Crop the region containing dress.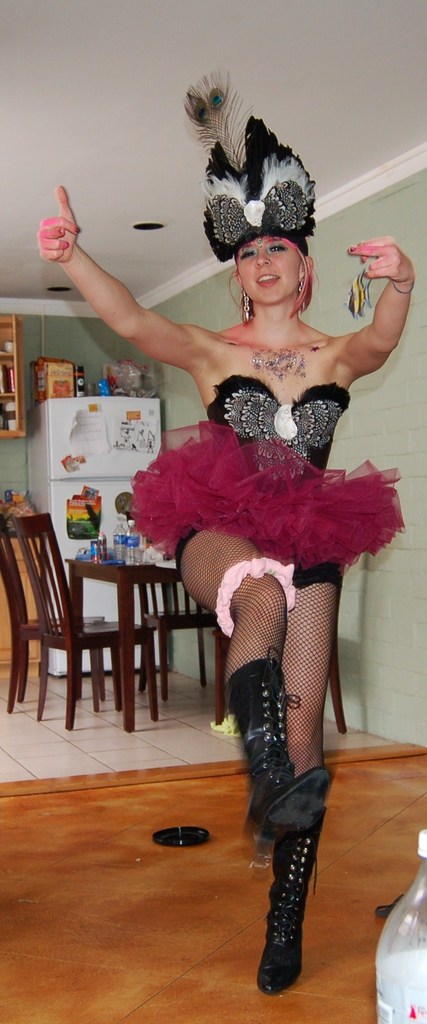
Crop region: (125,378,400,574).
